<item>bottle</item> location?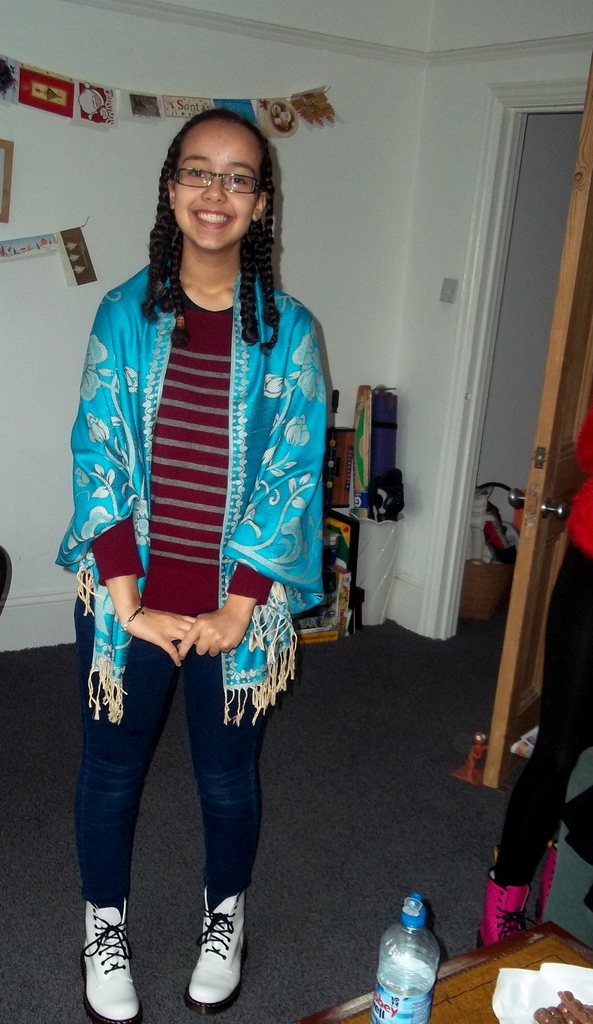
bbox(365, 910, 438, 1022)
